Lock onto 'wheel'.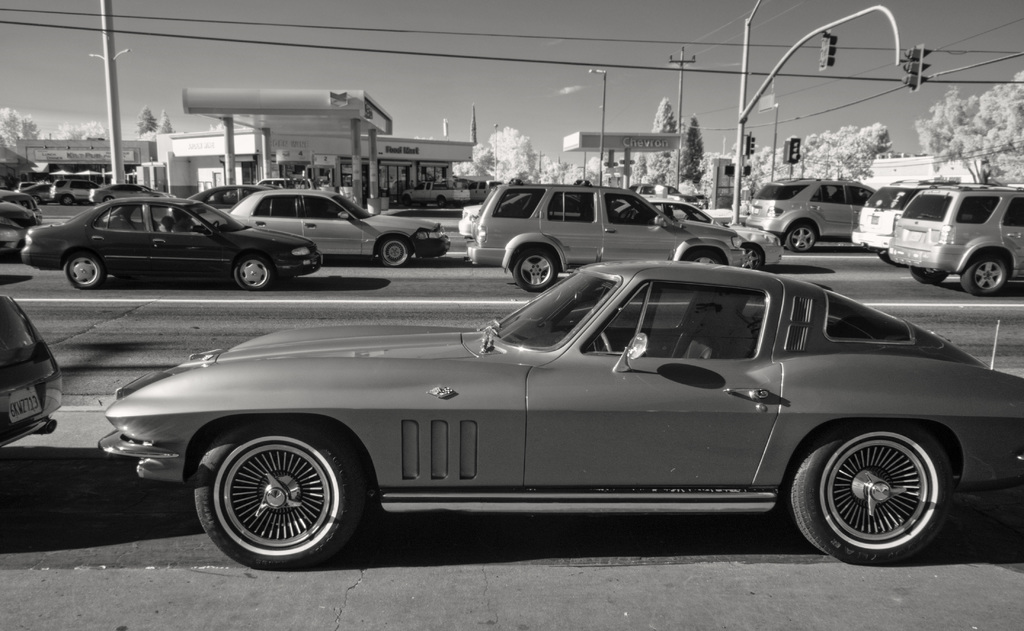
Locked: {"x1": 438, "y1": 196, "x2": 447, "y2": 210}.
